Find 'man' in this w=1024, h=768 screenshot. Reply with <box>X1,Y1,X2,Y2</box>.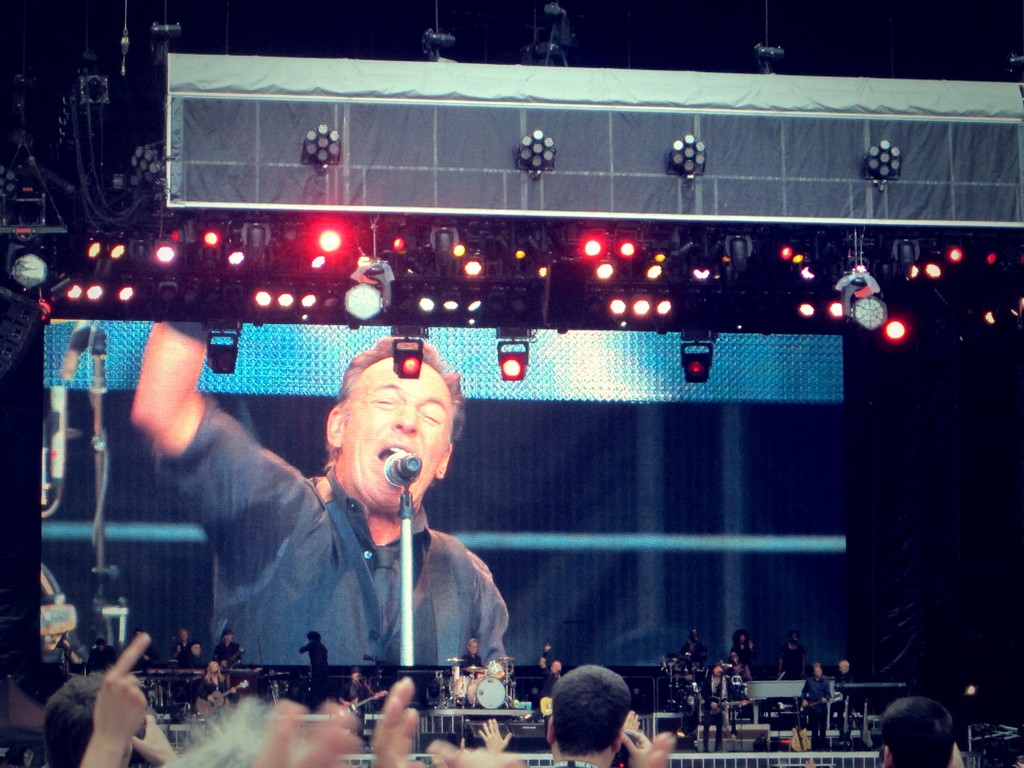
<box>184,648,205,664</box>.
